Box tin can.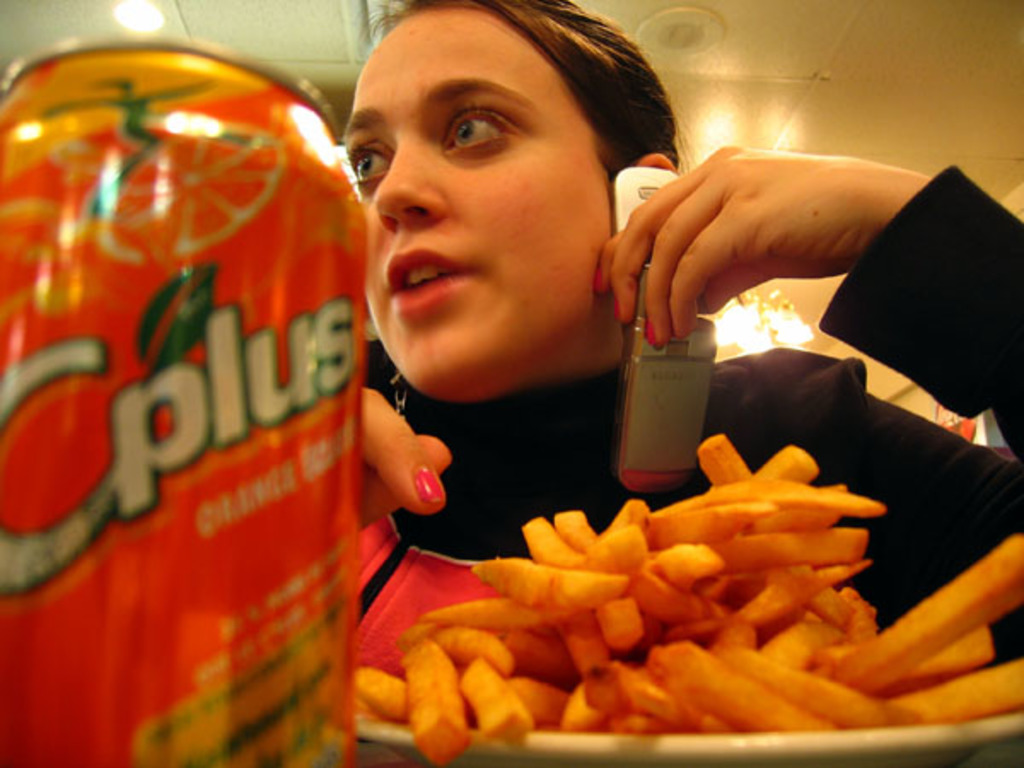
x1=0 y1=43 x2=377 y2=766.
